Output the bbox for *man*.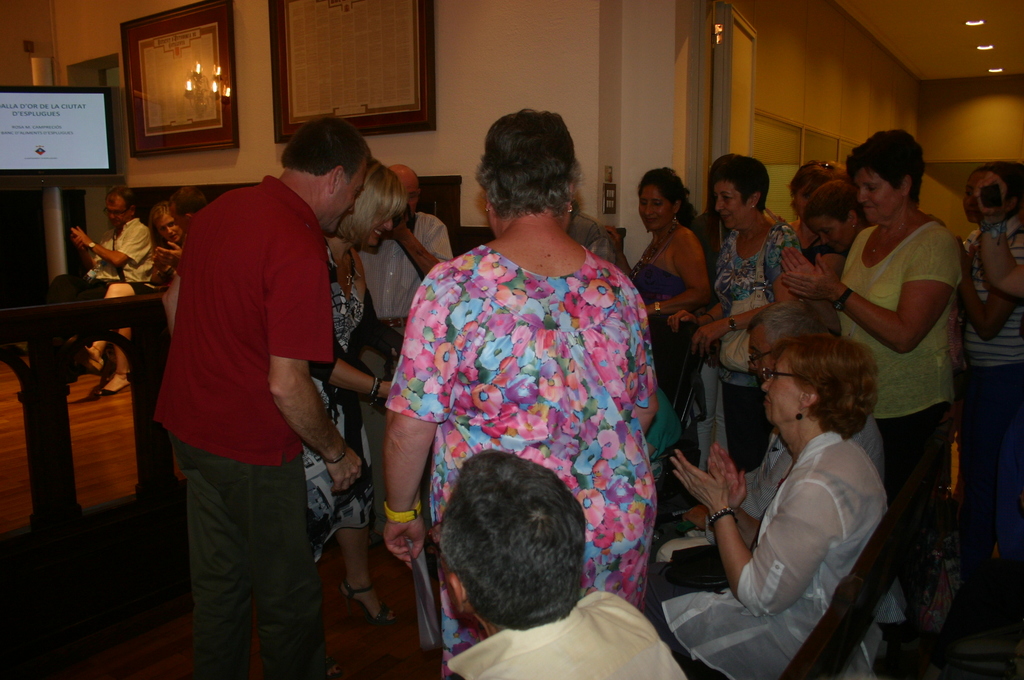
[651, 304, 884, 553].
